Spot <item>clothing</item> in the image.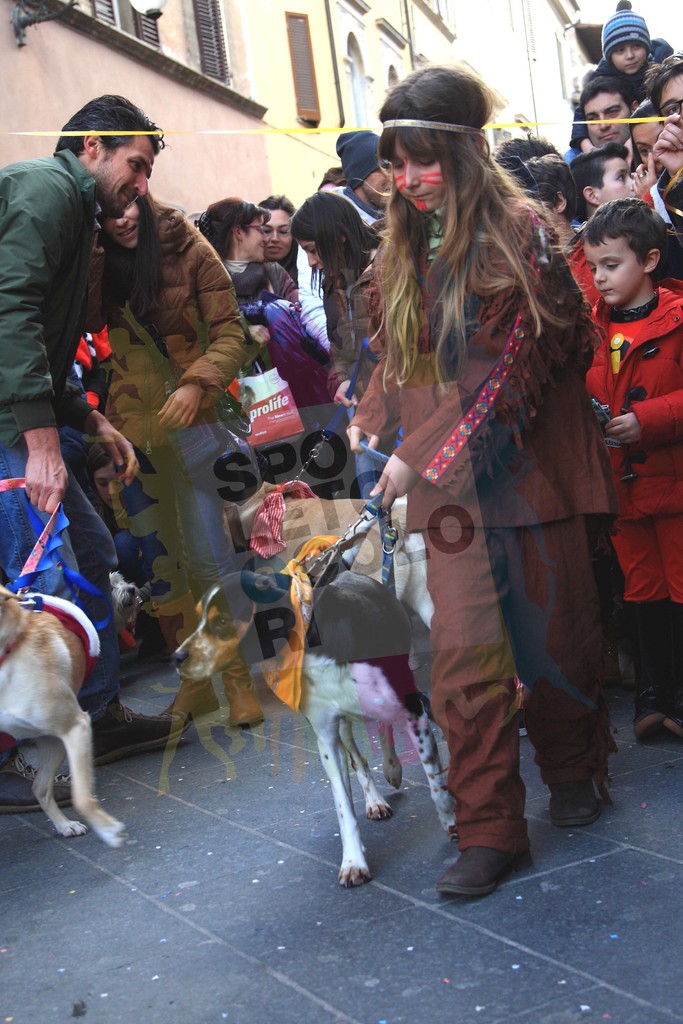
<item>clothing</item> found at (x1=253, y1=305, x2=342, y2=417).
